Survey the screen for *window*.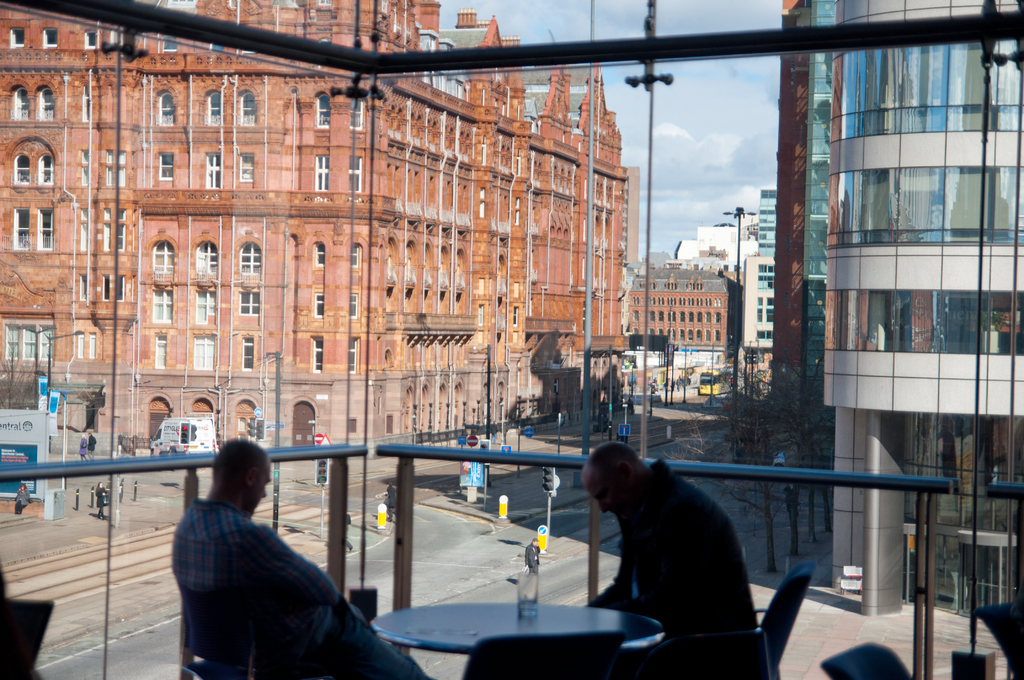
Survey found: (left=160, top=94, right=173, bottom=124).
